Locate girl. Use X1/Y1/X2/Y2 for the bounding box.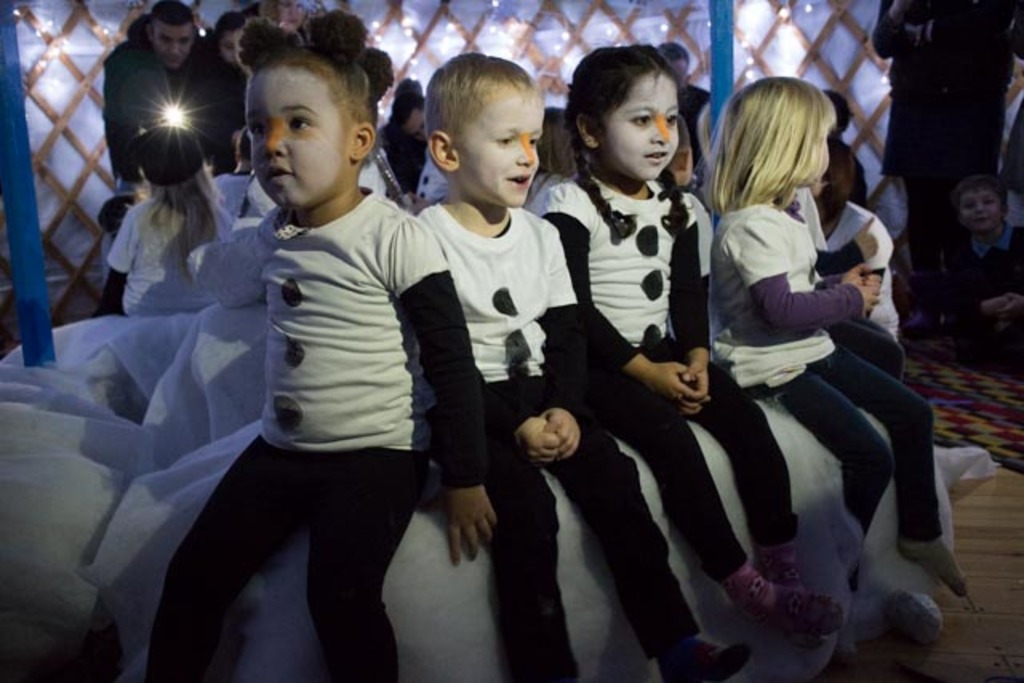
139/16/499/681.
